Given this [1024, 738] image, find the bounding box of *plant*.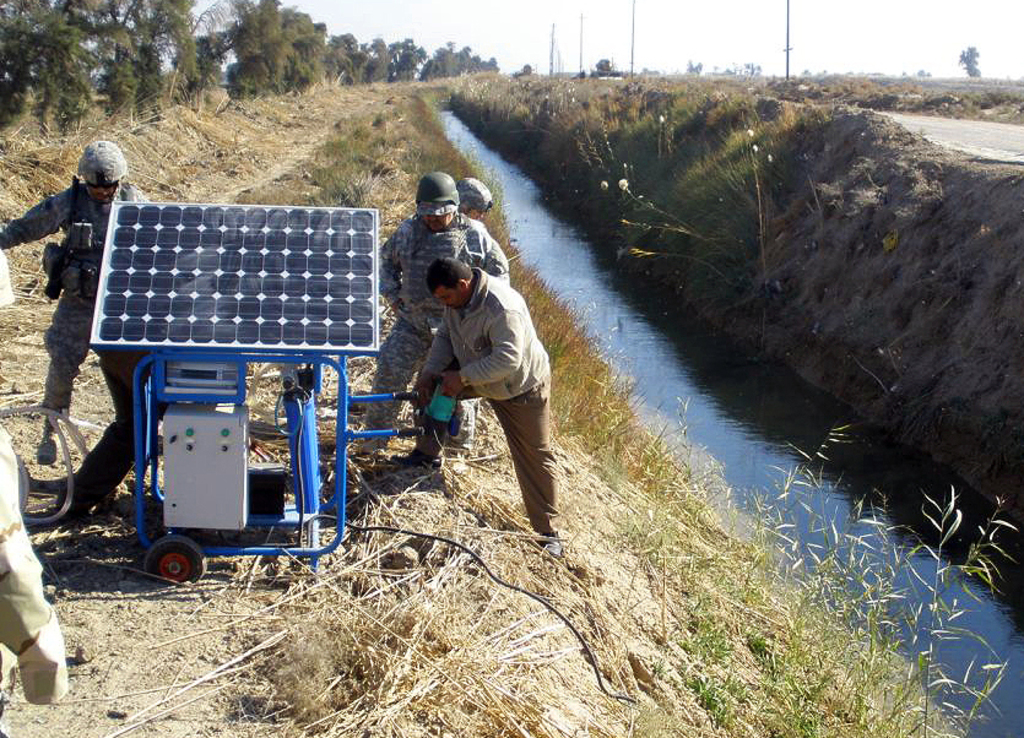
box=[700, 666, 730, 721].
